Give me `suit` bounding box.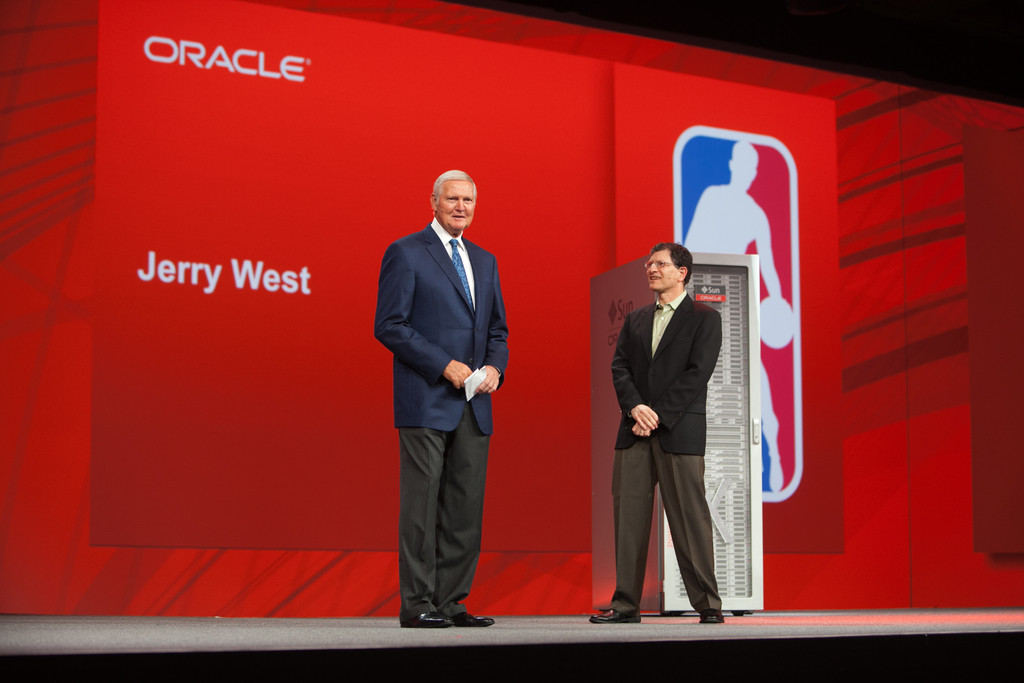
crop(374, 219, 511, 618).
